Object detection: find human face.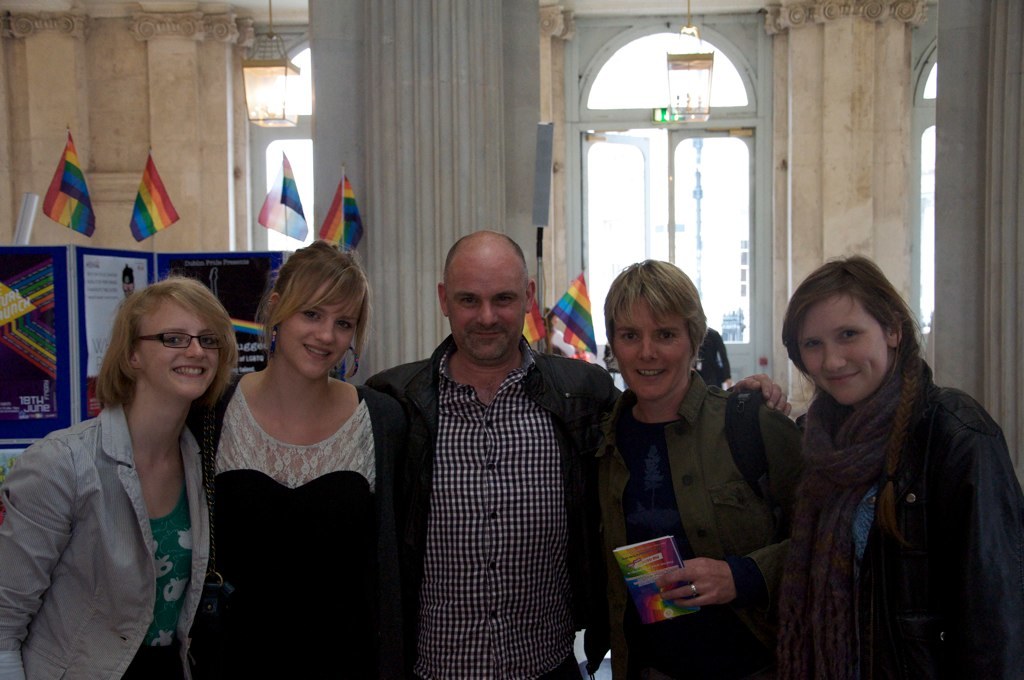
locate(271, 277, 357, 377).
